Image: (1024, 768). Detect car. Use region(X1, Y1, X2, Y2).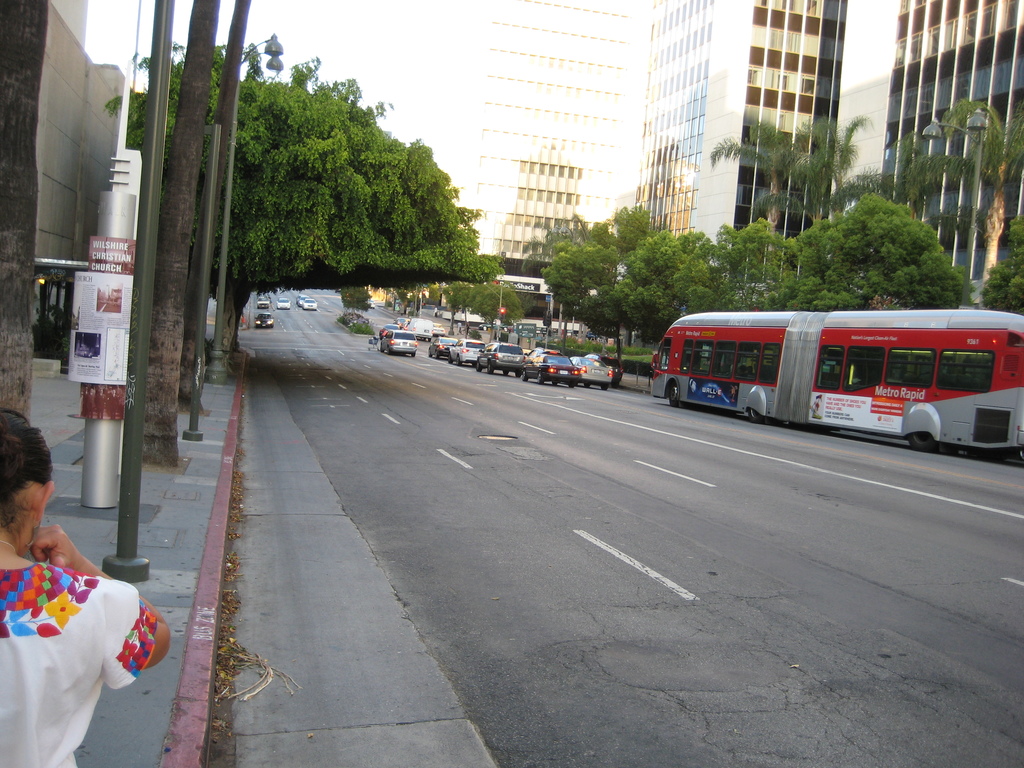
region(393, 317, 410, 326).
